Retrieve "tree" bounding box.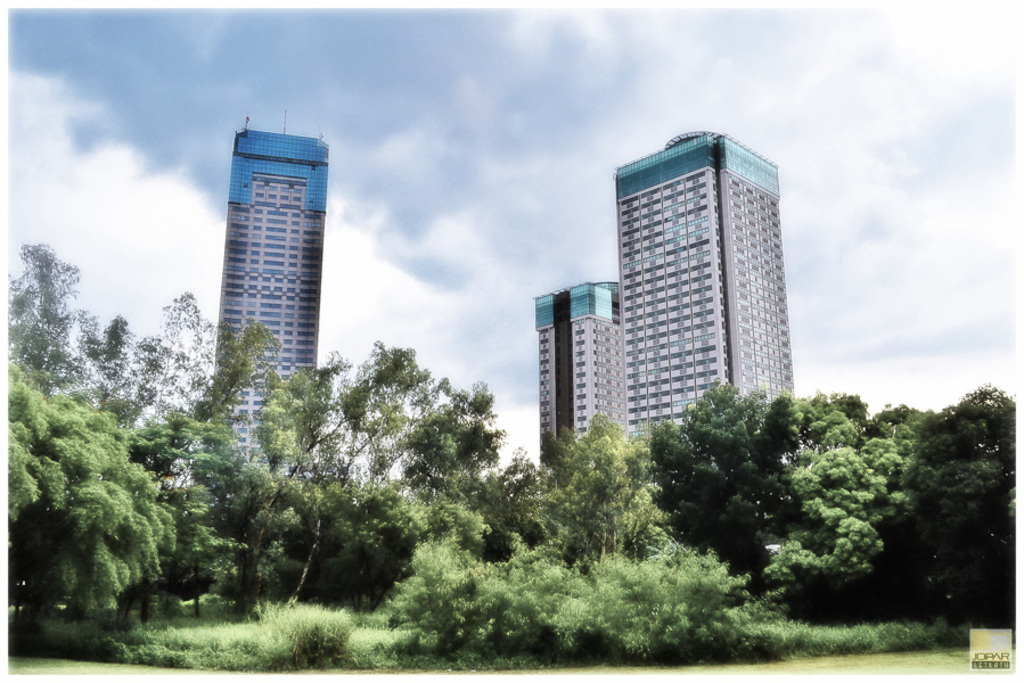
Bounding box: {"x1": 11, "y1": 224, "x2": 150, "y2": 411}.
